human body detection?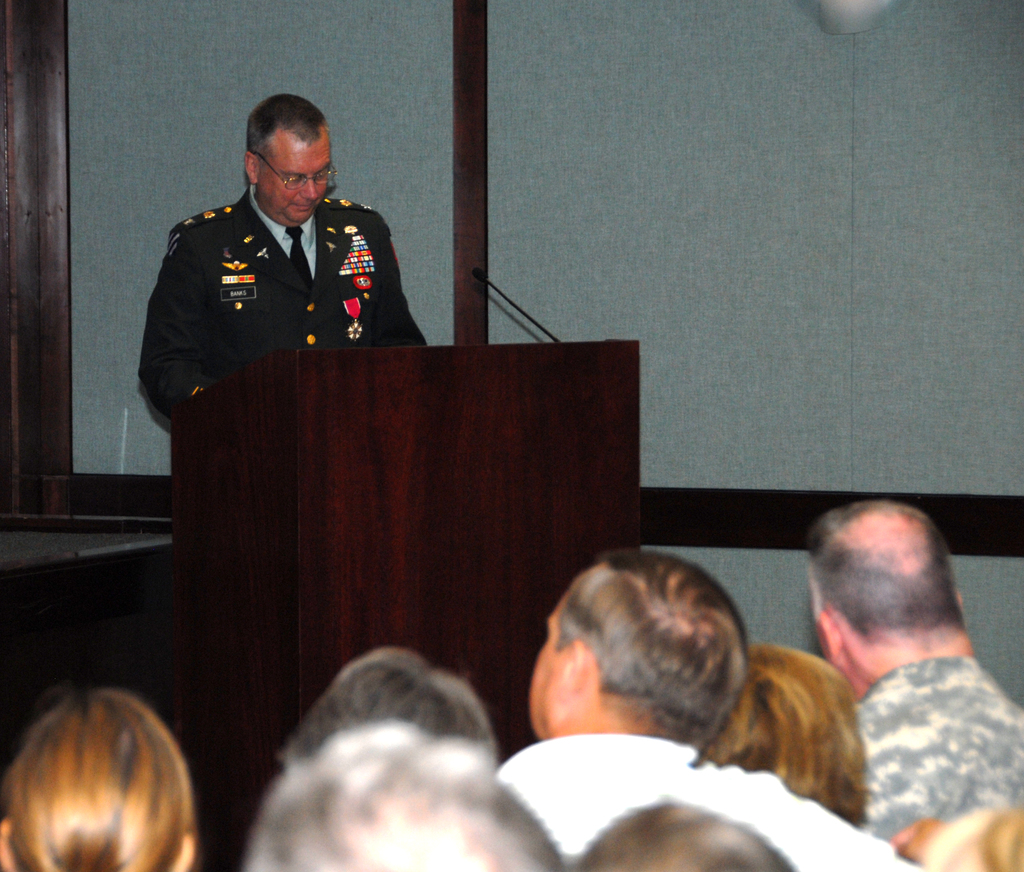
133:90:417:525
